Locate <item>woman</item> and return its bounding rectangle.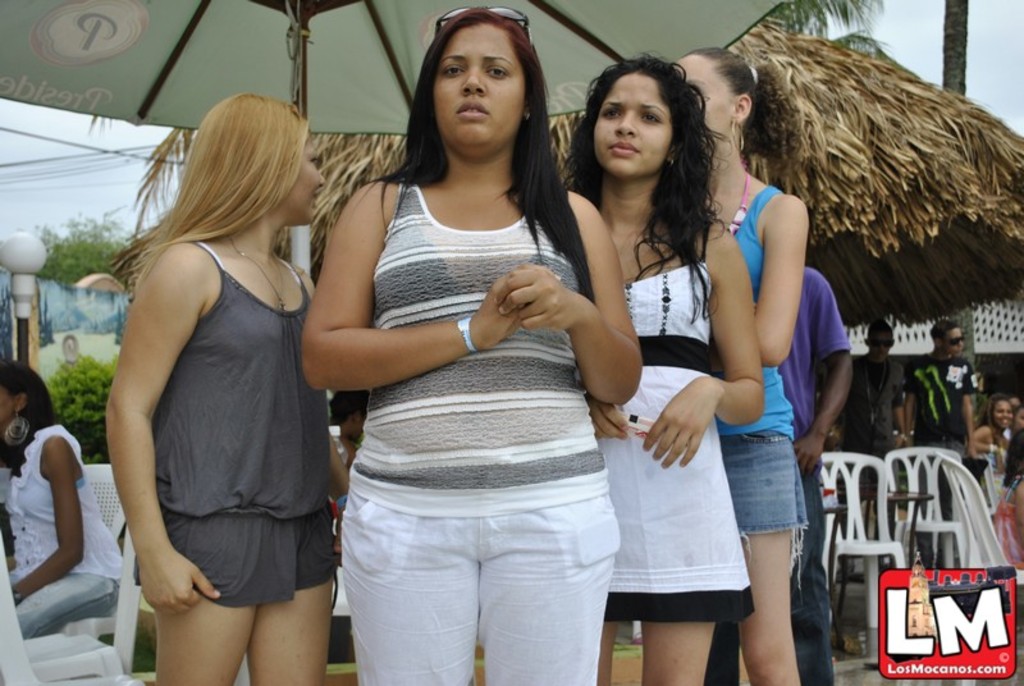
bbox(1001, 439, 1023, 562).
